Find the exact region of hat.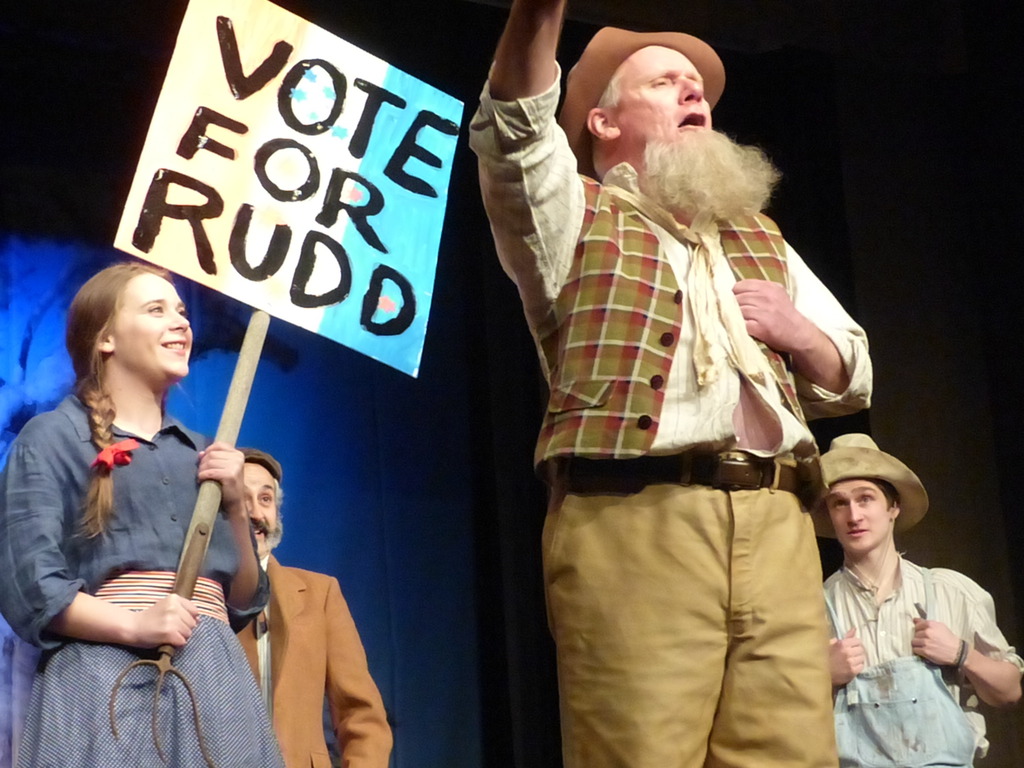
Exact region: 553, 27, 726, 178.
